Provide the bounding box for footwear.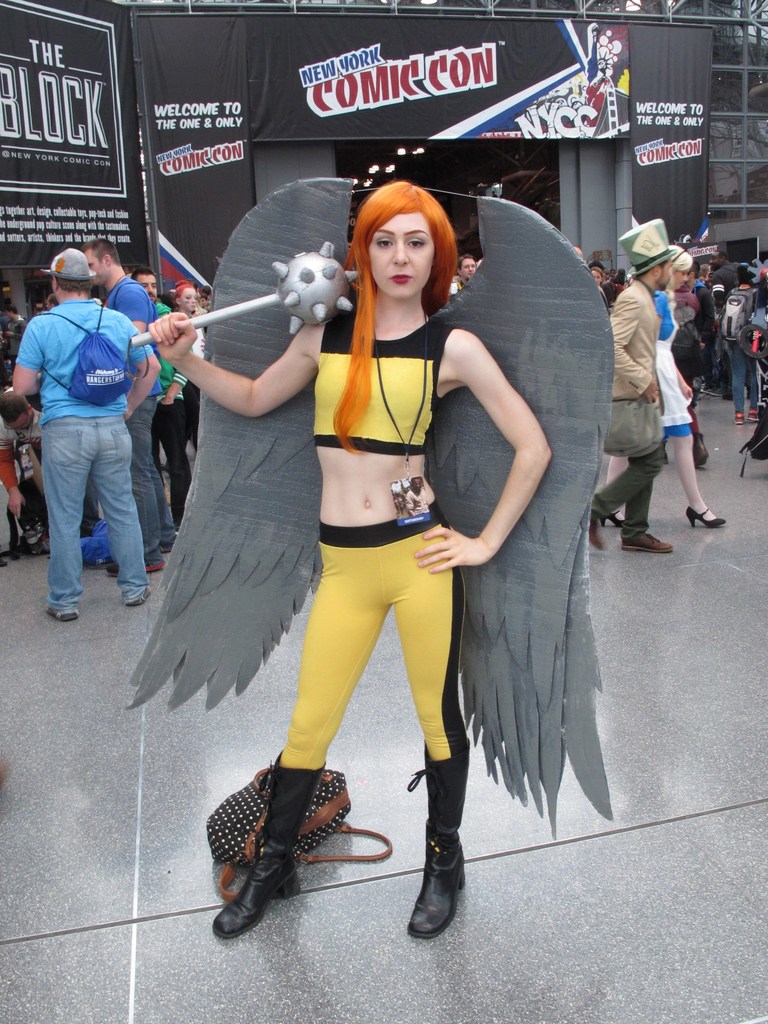
bbox=(411, 803, 474, 939).
